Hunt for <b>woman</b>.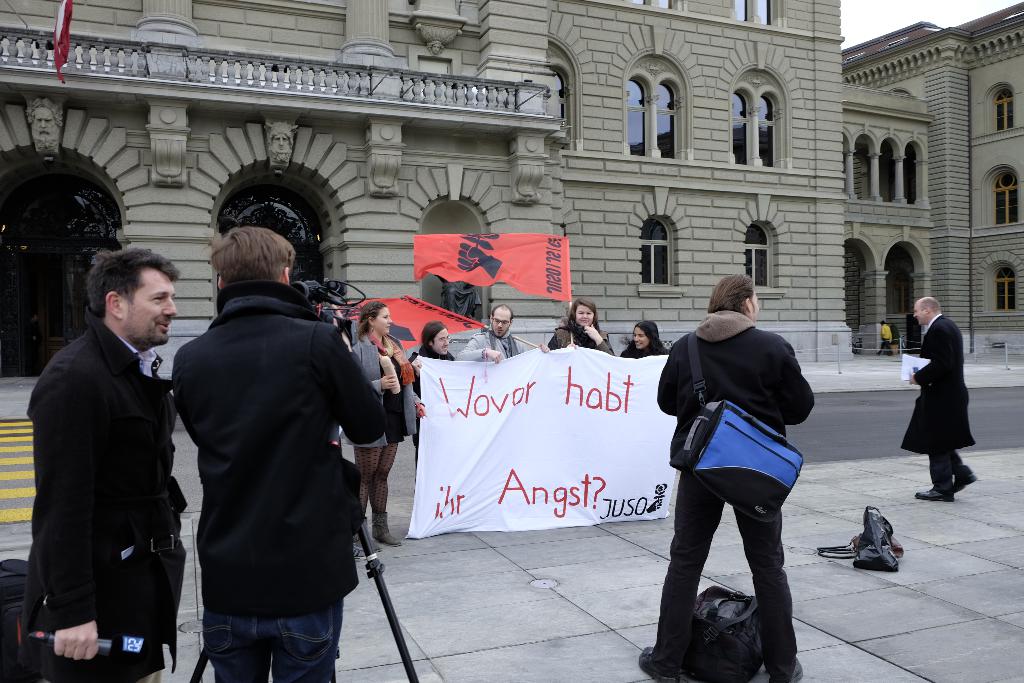
Hunted down at locate(340, 302, 417, 544).
